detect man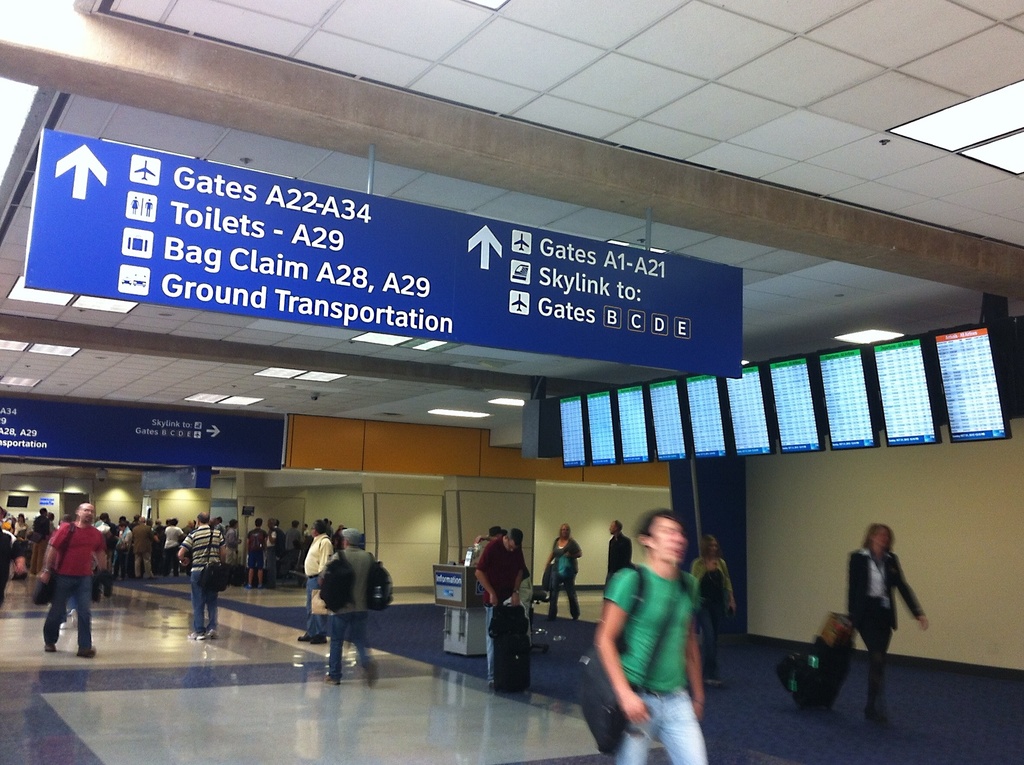
127, 513, 157, 584
